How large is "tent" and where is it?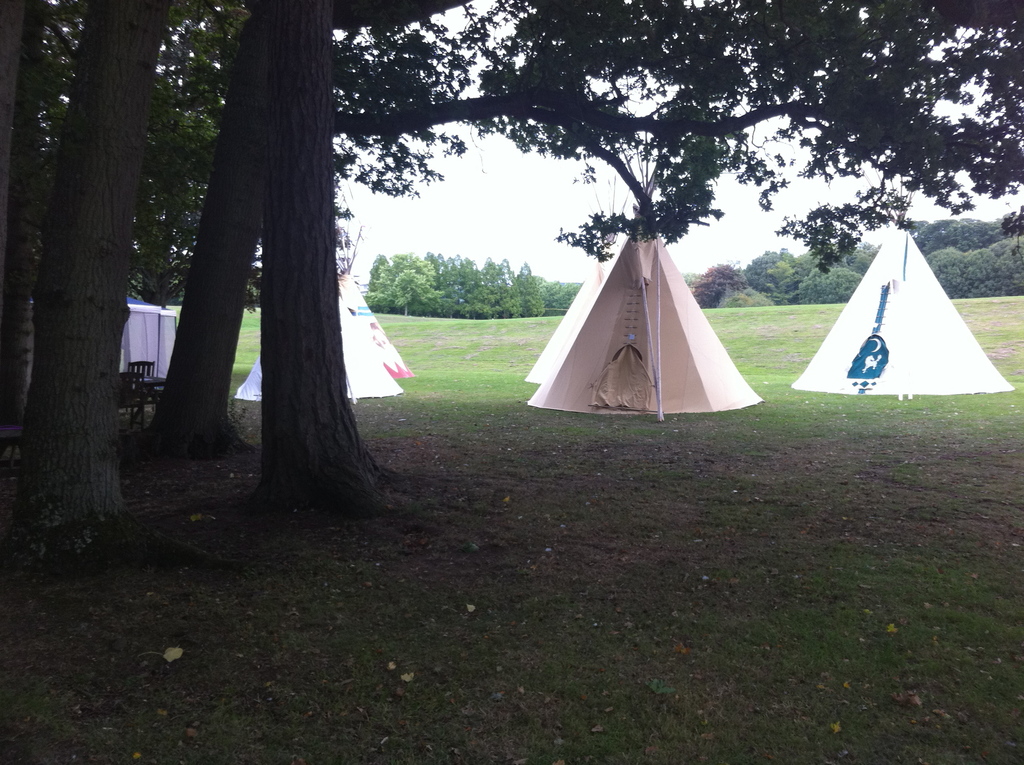
Bounding box: box=[225, 255, 416, 412].
